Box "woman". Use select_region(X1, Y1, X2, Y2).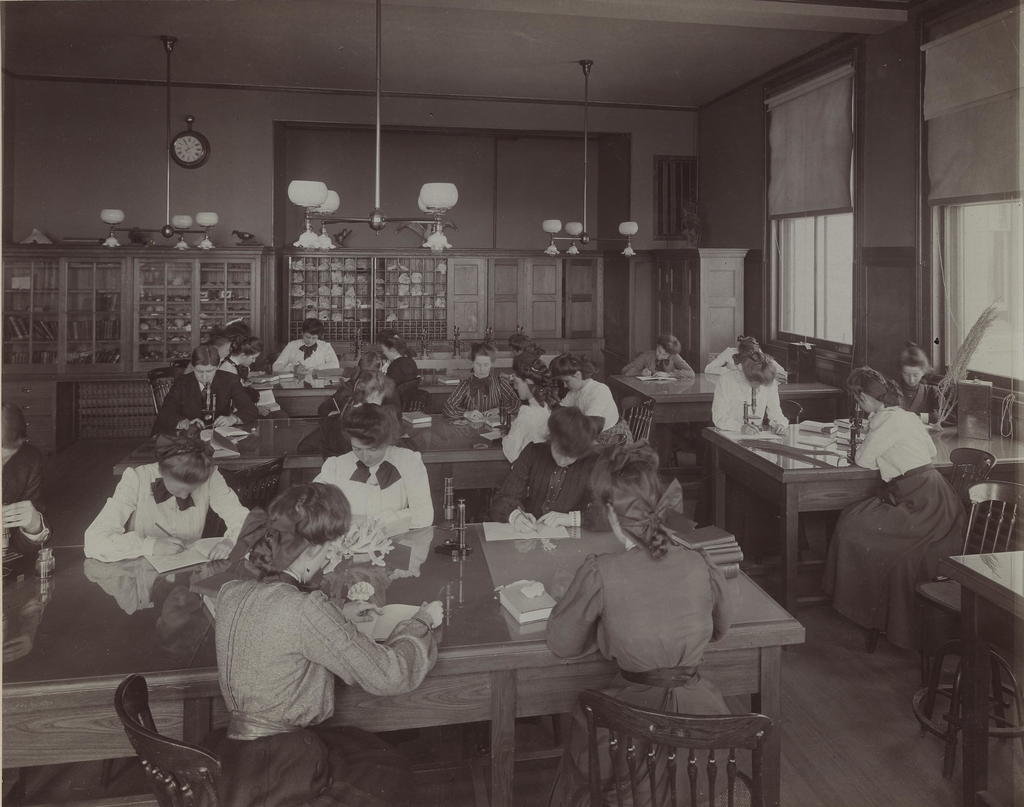
select_region(306, 404, 439, 541).
